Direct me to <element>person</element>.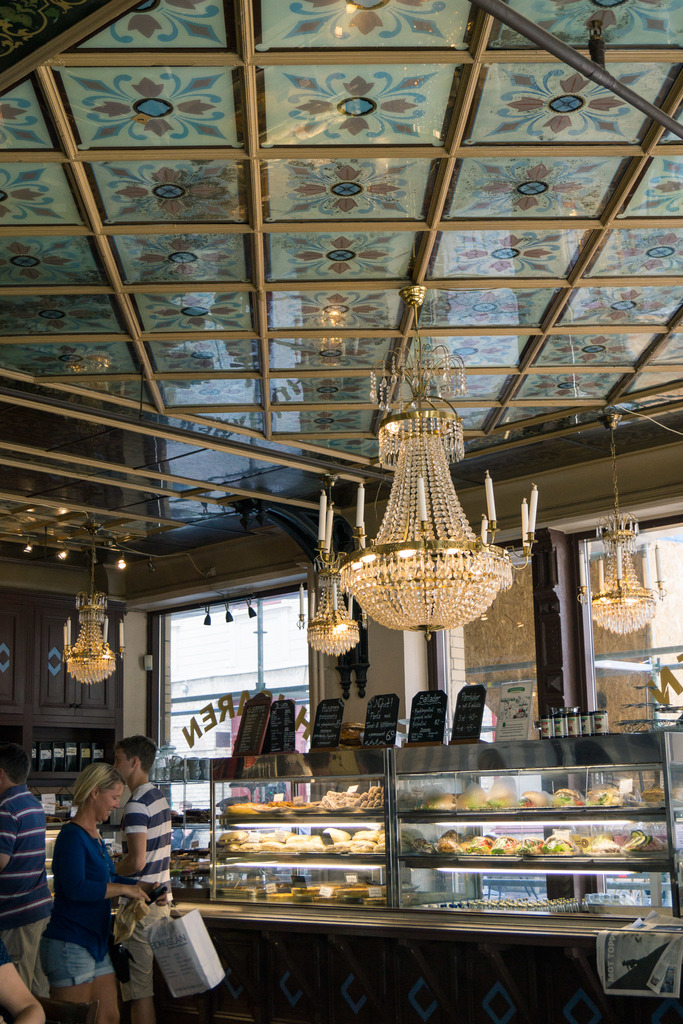
Direction: [28, 758, 130, 1022].
